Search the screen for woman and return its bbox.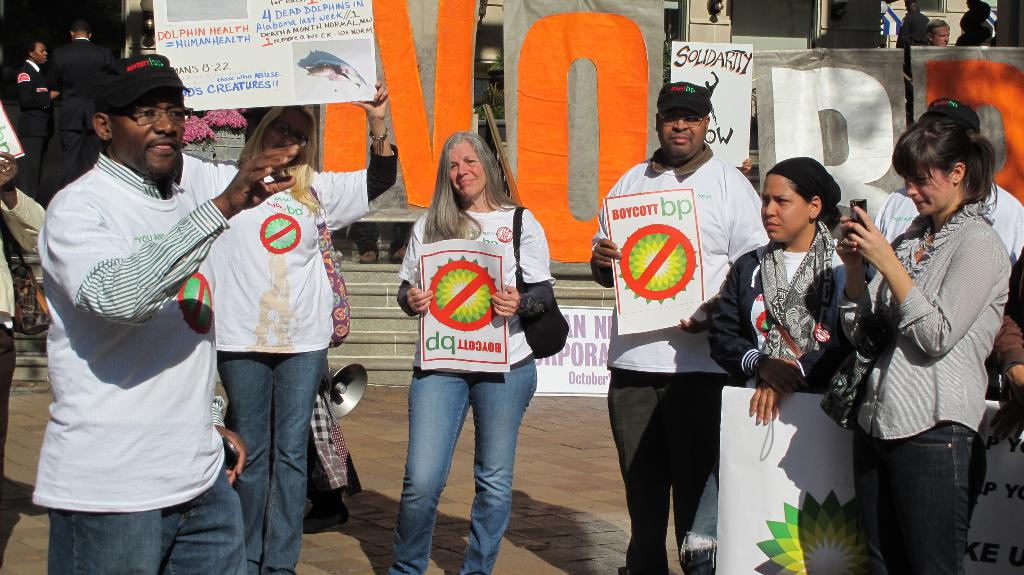
Found: select_region(694, 166, 870, 574).
